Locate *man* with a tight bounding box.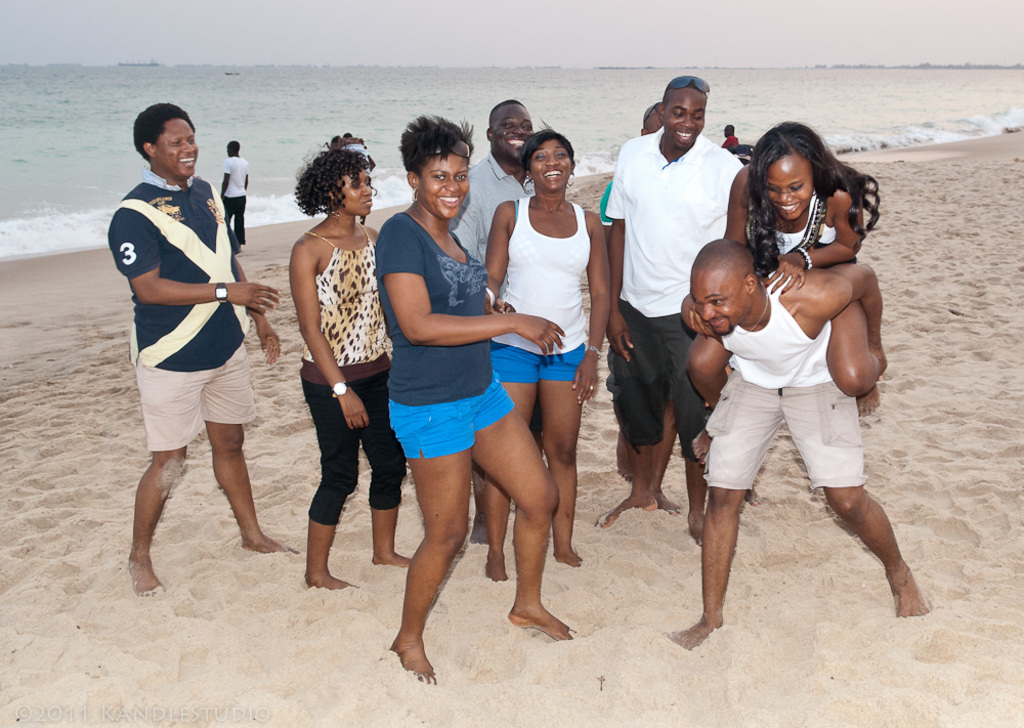
[111,99,299,600].
